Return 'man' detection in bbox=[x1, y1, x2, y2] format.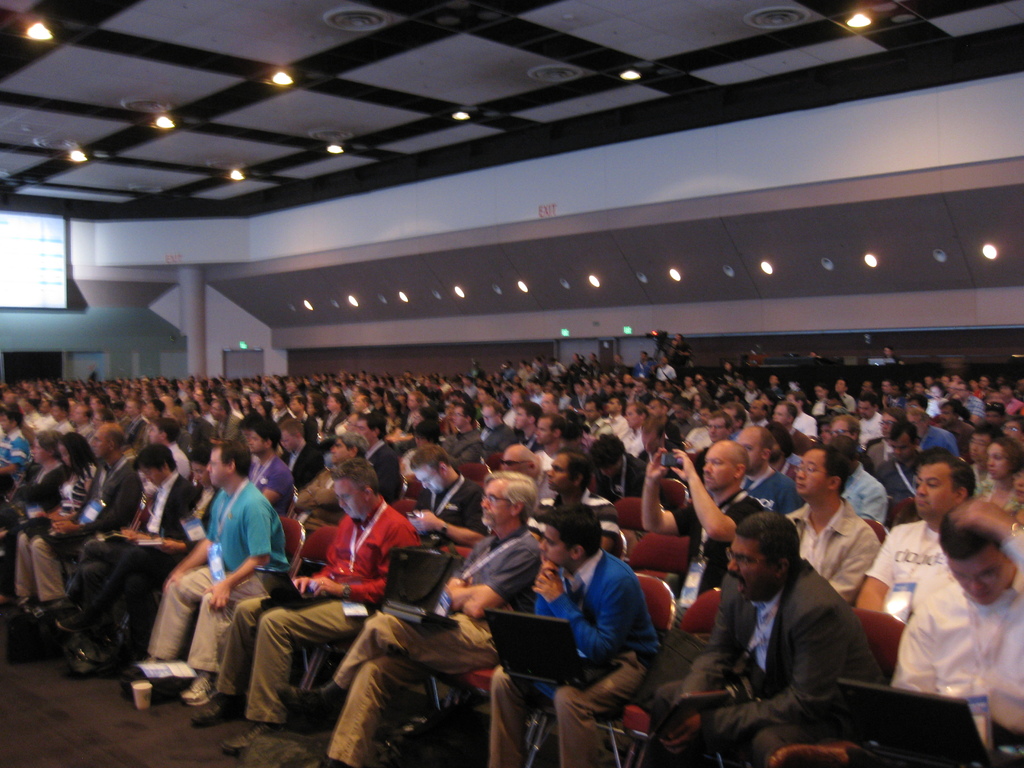
bbox=[612, 407, 654, 460].
